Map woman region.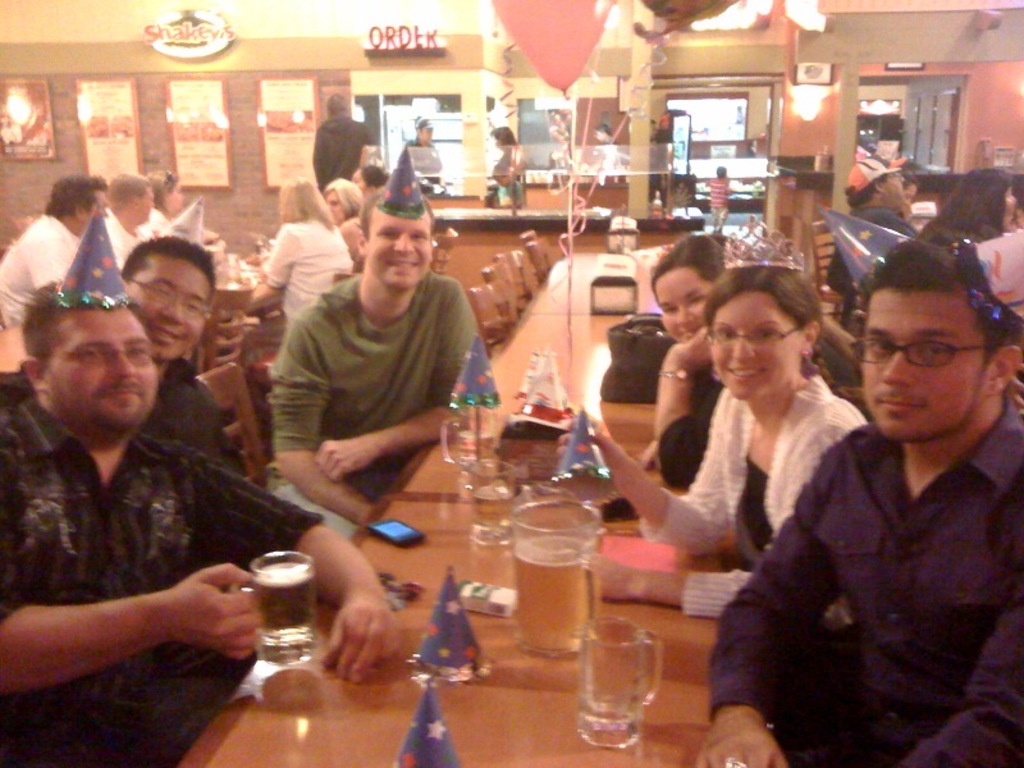
Mapped to bbox=(589, 269, 870, 621).
